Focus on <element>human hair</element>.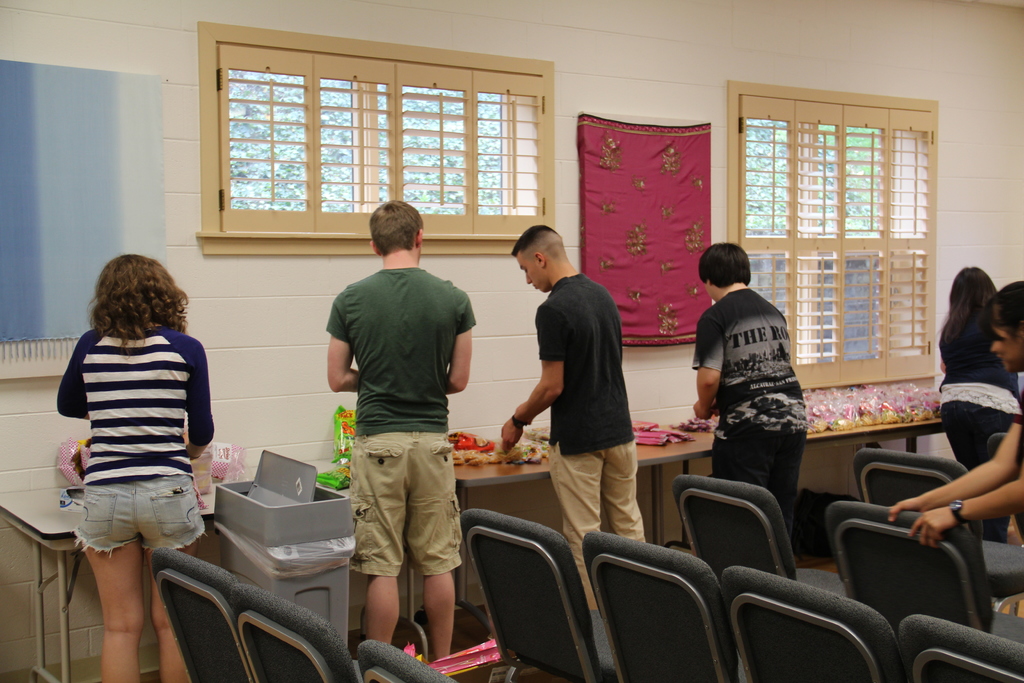
Focused at select_region(85, 260, 177, 353).
